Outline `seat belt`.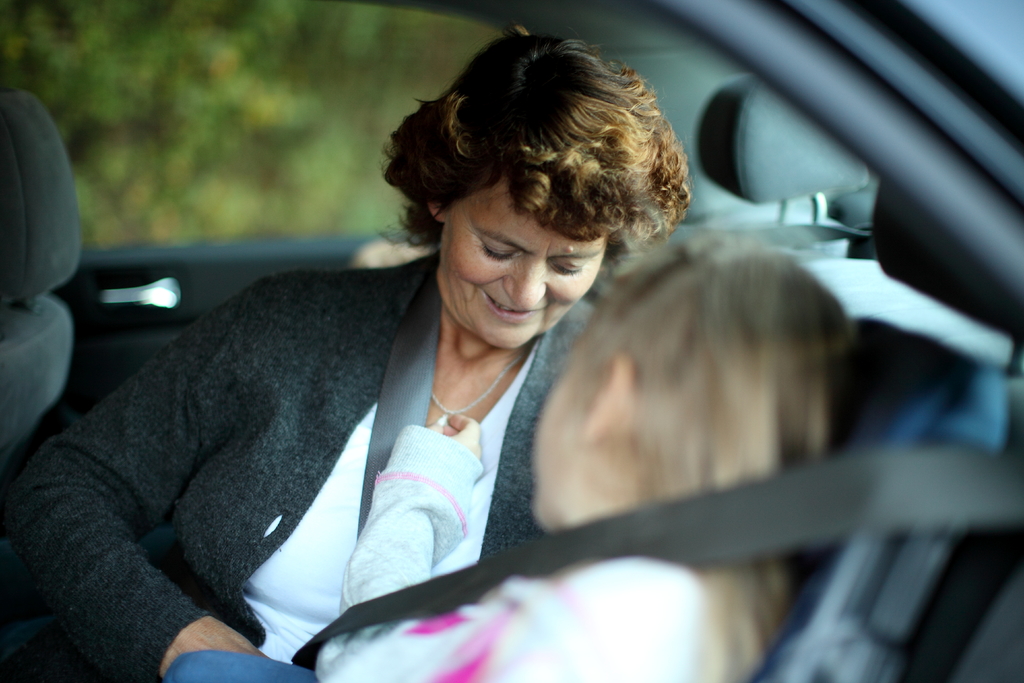
Outline: left=292, top=440, right=1023, bottom=668.
